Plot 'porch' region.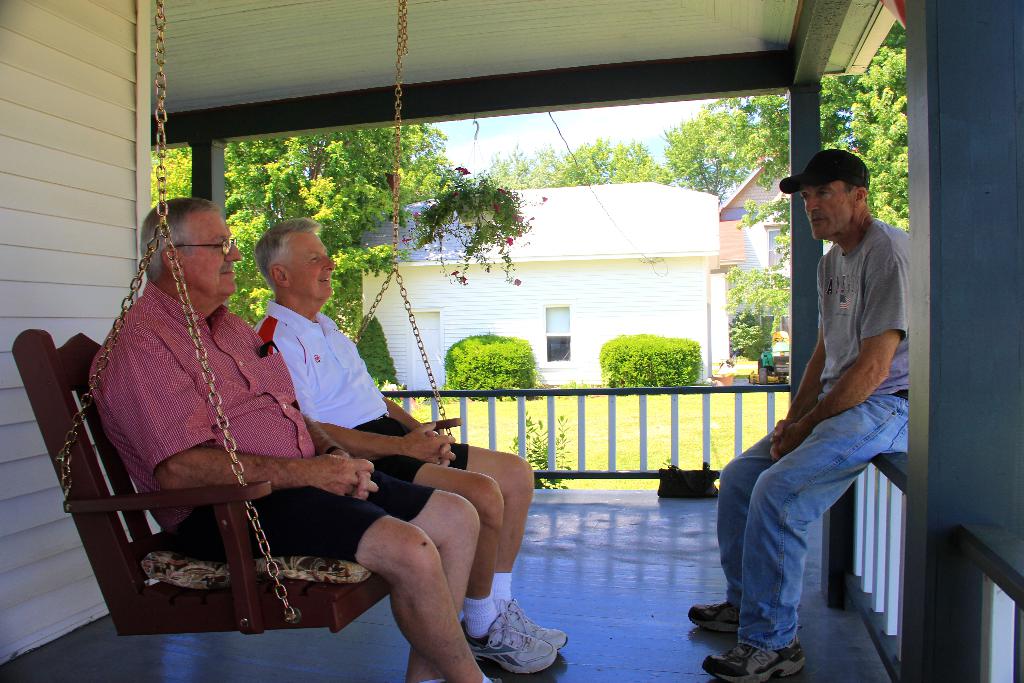
Plotted at x1=0, y1=375, x2=1023, y2=682.
